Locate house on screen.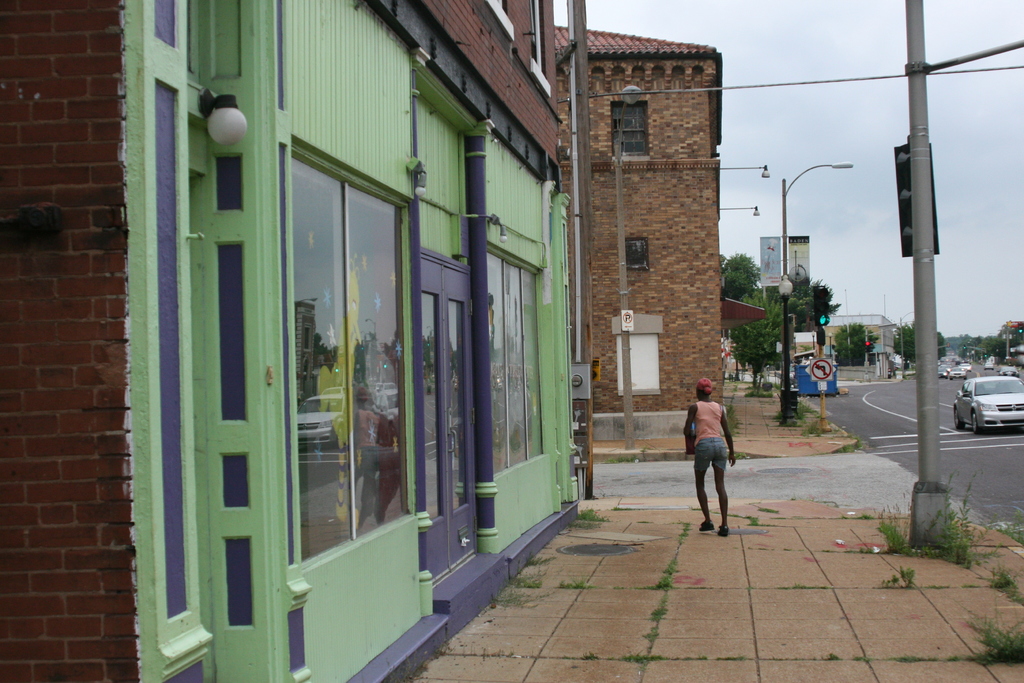
On screen at crop(0, 0, 576, 682).
